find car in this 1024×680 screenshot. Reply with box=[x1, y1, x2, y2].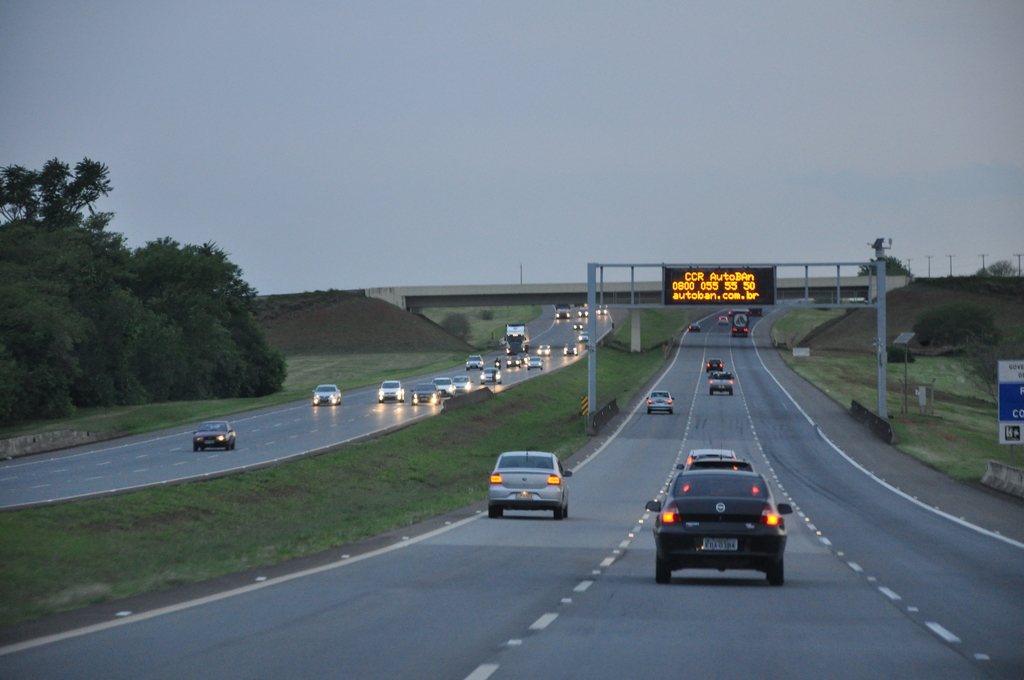
box=[409, 381, 442, 405].
